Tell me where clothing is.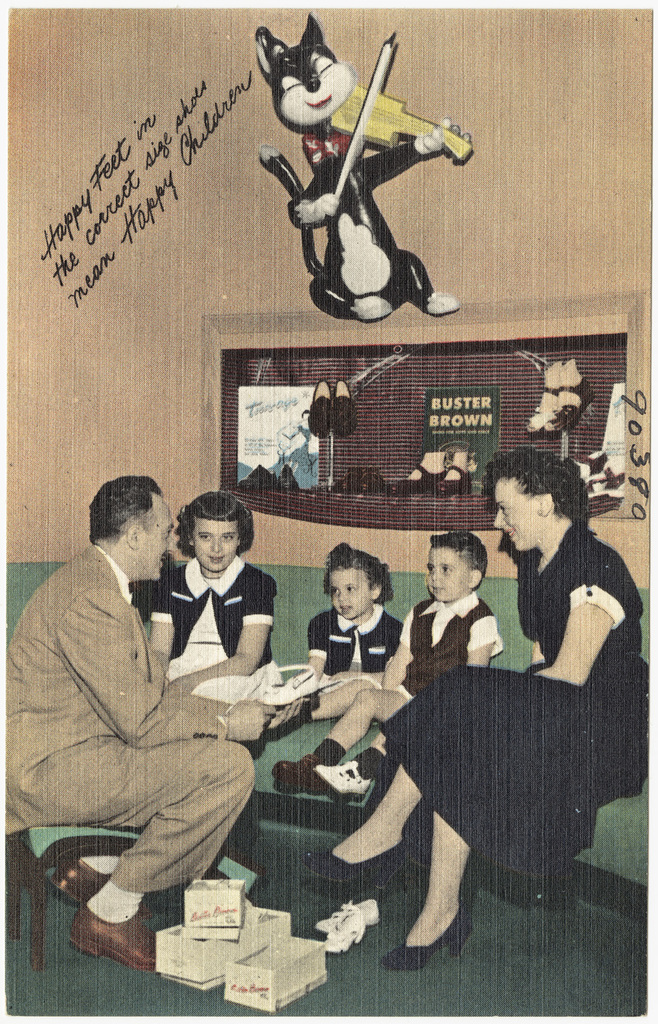
clothing is at select_region(314, 607, 417, 689).
